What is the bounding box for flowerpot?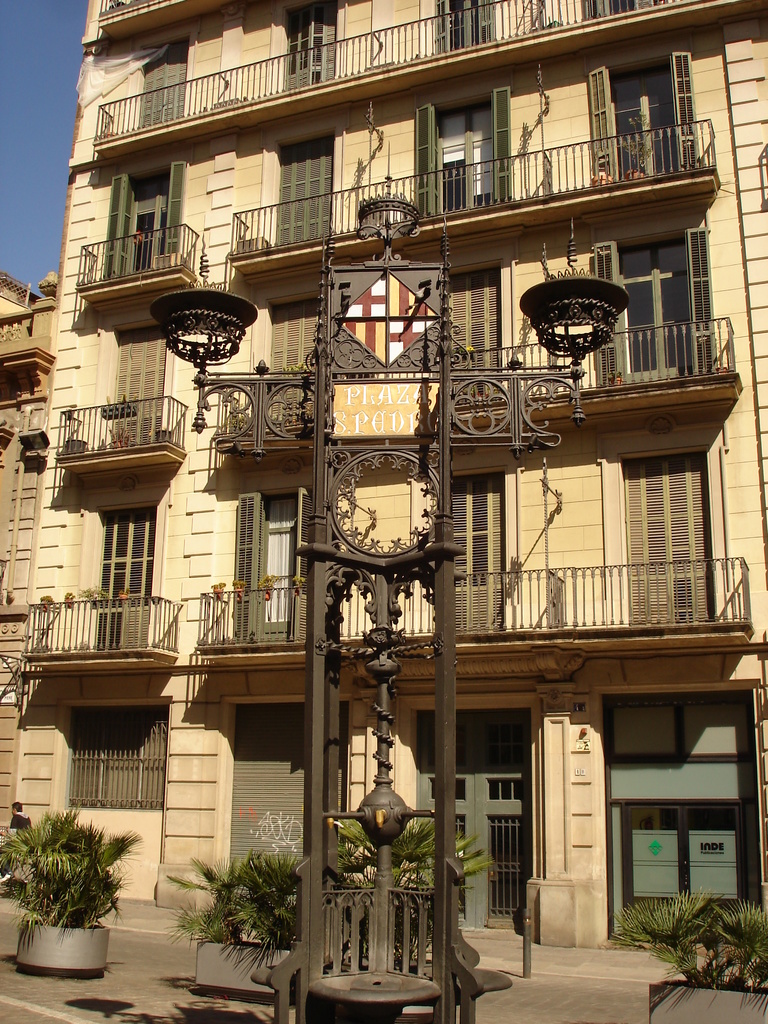
bbox(648, 973, 767, 1023).
